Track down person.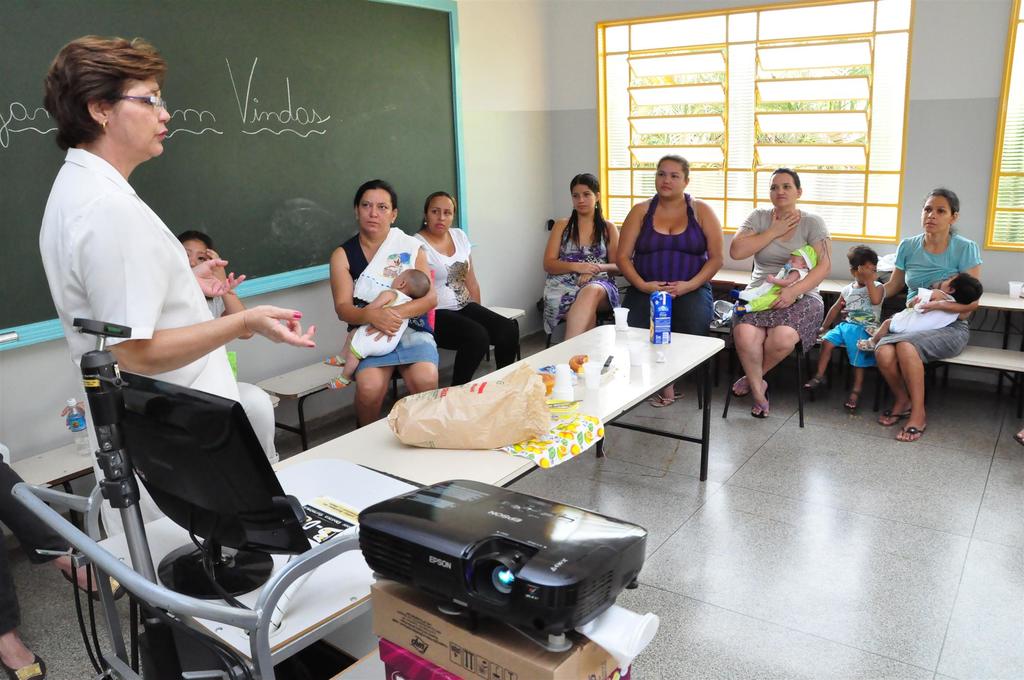
Tracked to <box>796,250,889,429</box>.
